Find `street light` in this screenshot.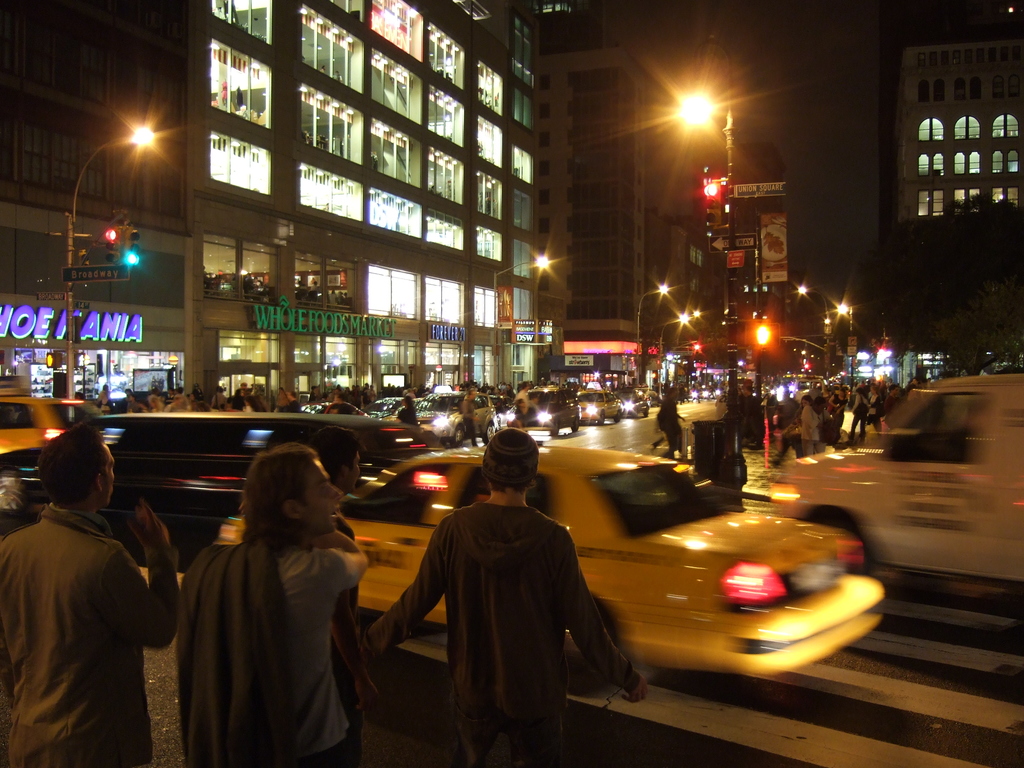
The bounding box for `street light` is 68/120/166/401.
